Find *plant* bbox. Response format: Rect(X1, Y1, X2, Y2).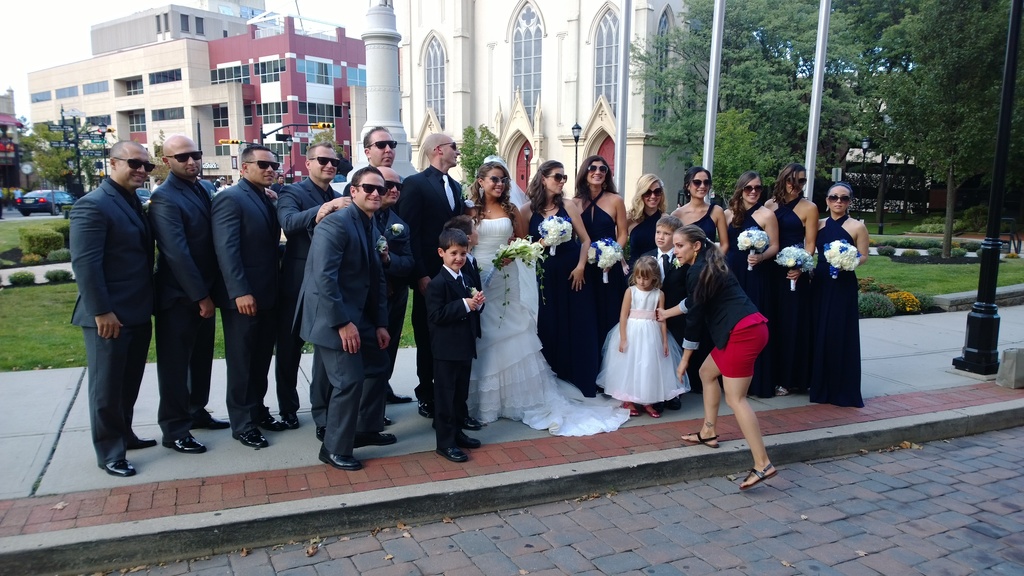
Rect(875, 246, 893, 256).
